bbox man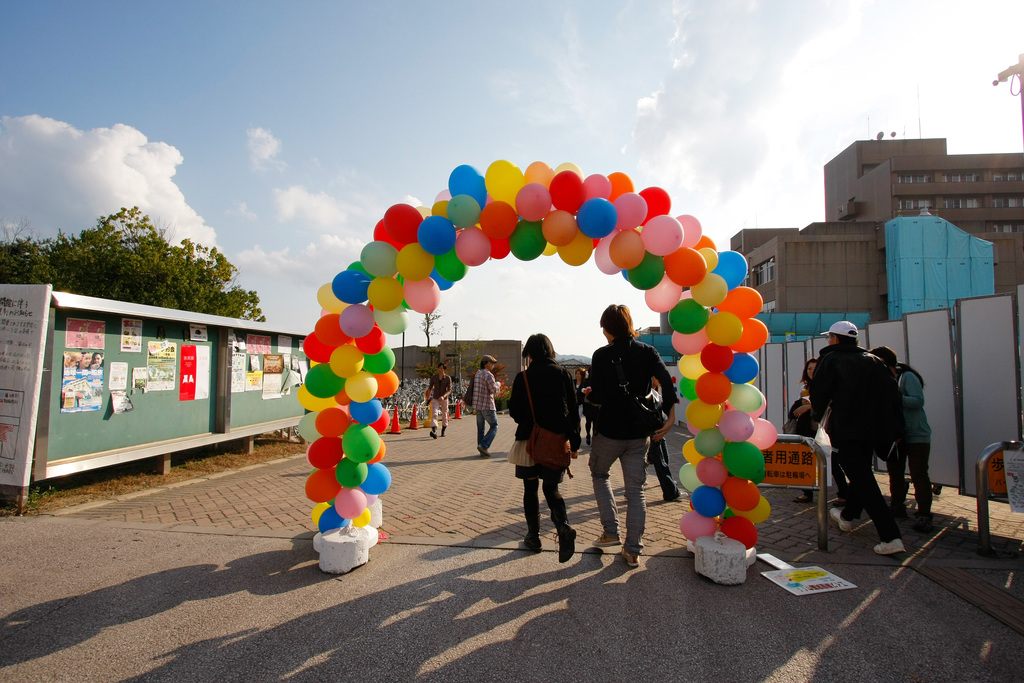
[left=472, top=356, right=502, bottom=456]
